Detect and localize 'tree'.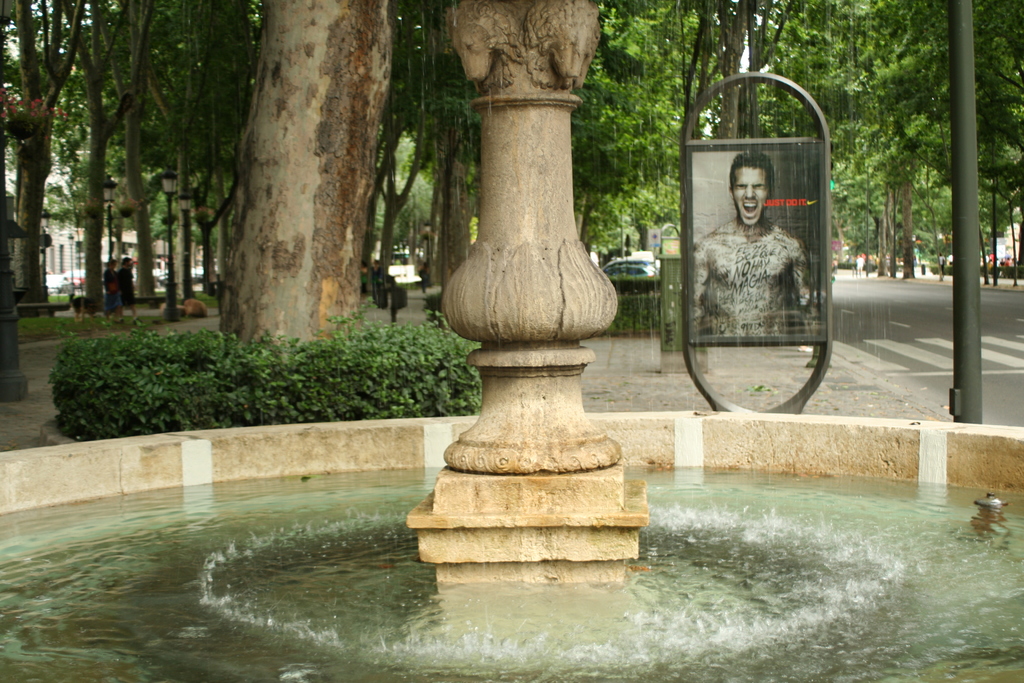
Localized at bbox=[845, 8, 954, 270].
